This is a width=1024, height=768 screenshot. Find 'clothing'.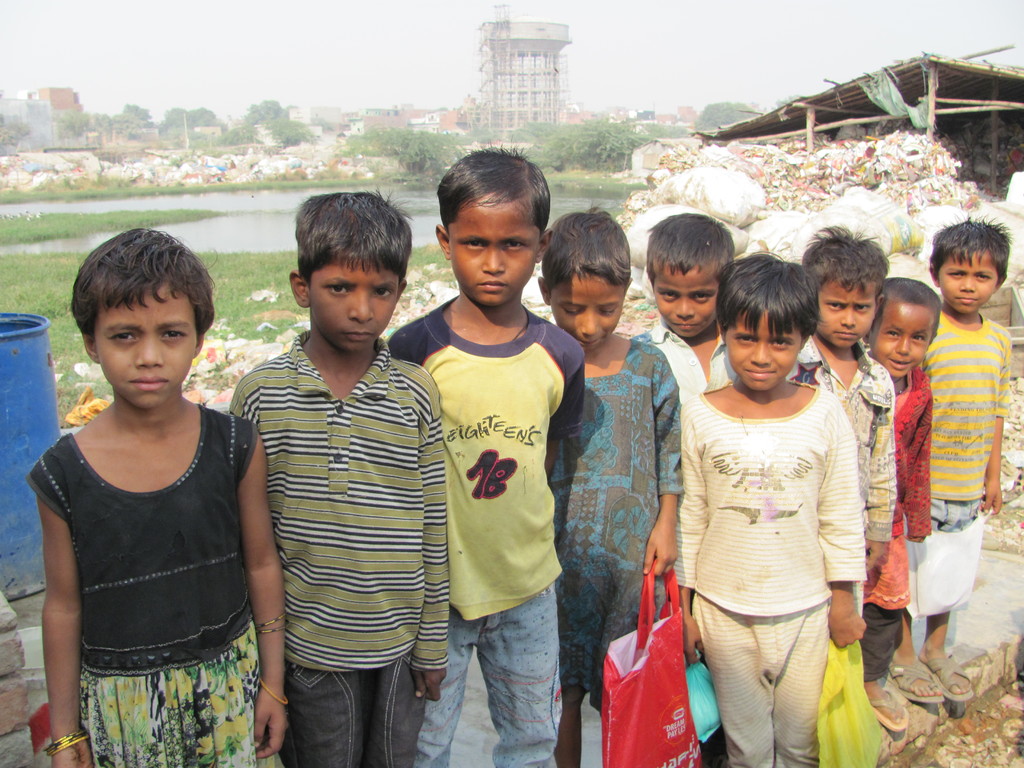
Bounding box: crop(29, 413, 269, 767).
